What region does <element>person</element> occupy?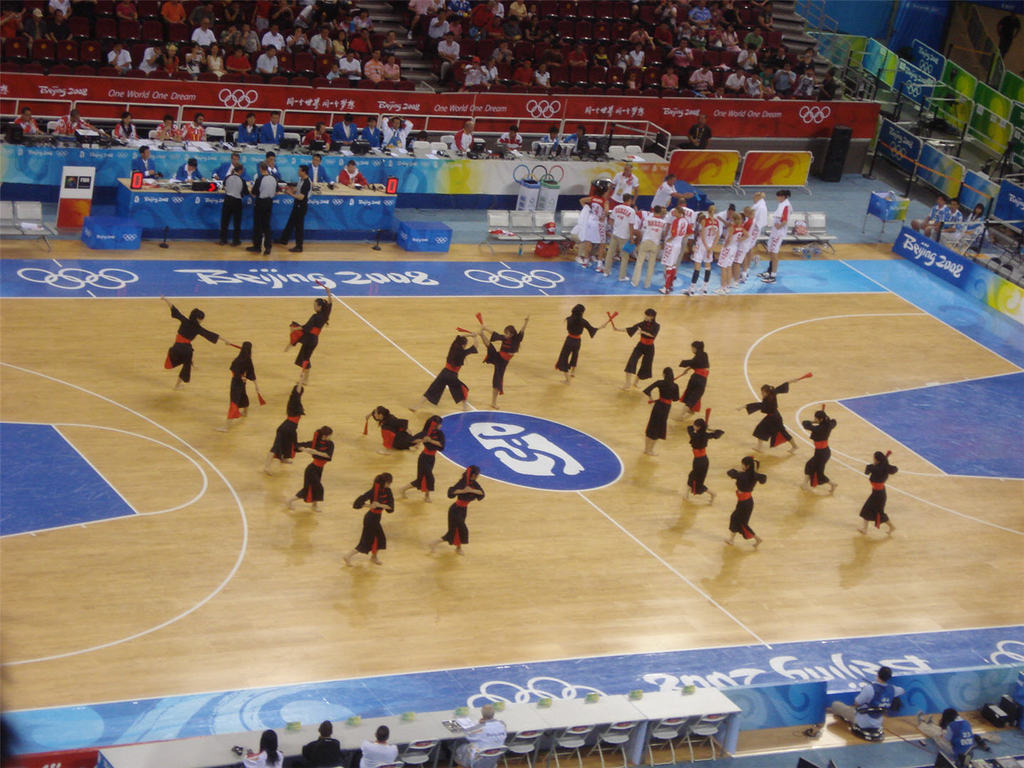
detection(133, 143, 156, 168).
